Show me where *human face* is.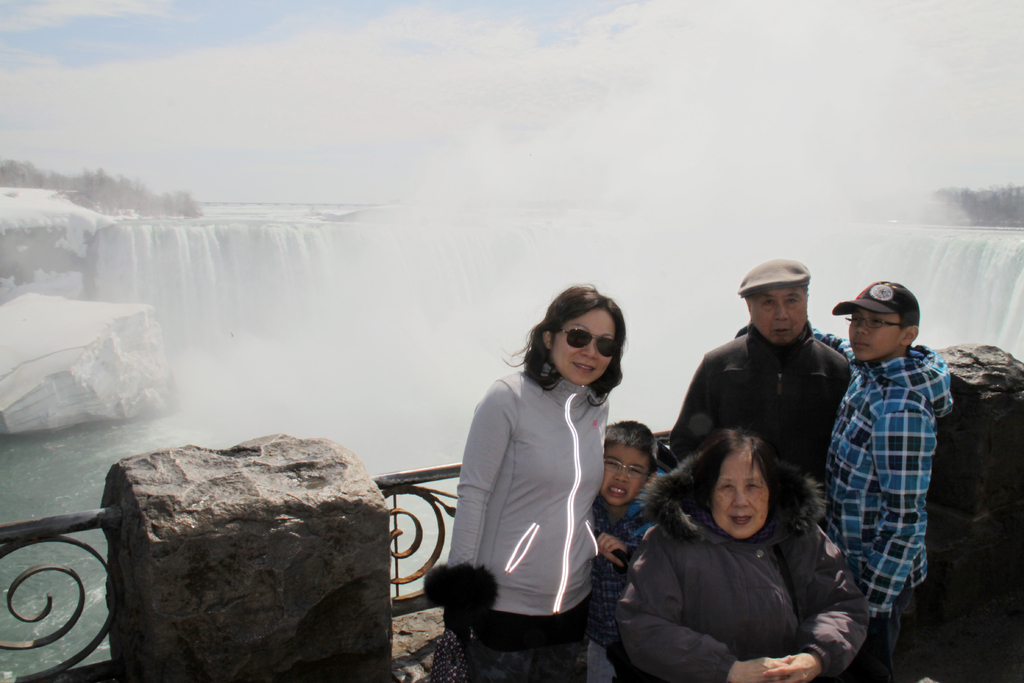
*human face* is at <bbox>708, 449, 770, 541</bbox>.
